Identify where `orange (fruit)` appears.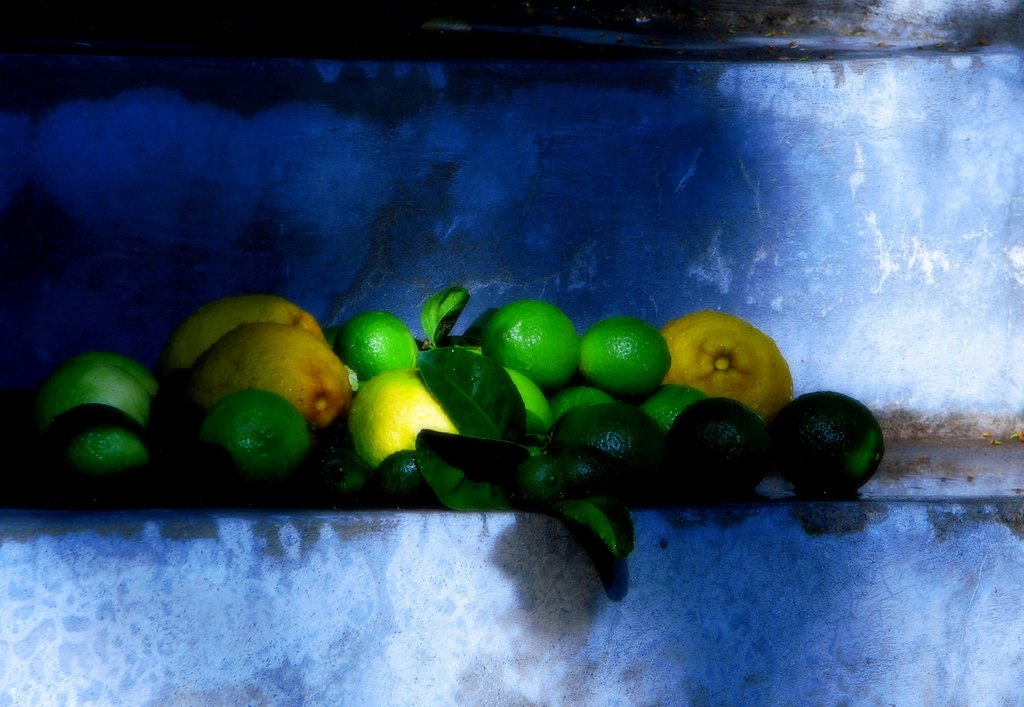
Appears at [173, 296, 321, 359].
